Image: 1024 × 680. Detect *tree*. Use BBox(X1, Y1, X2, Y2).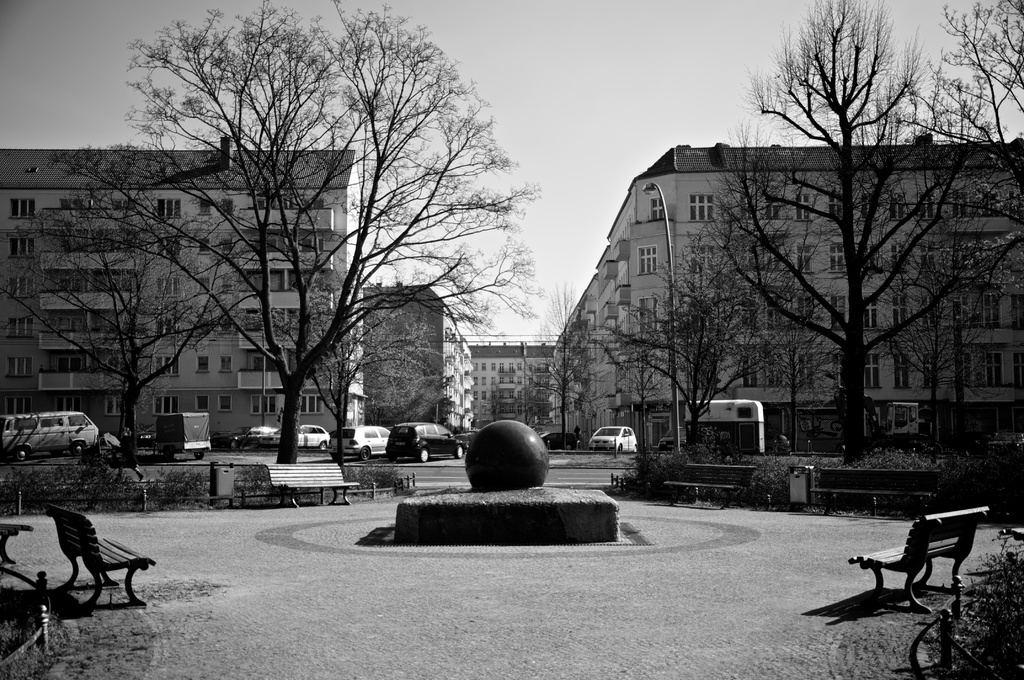
BBox(52, 3, 532, 485).
